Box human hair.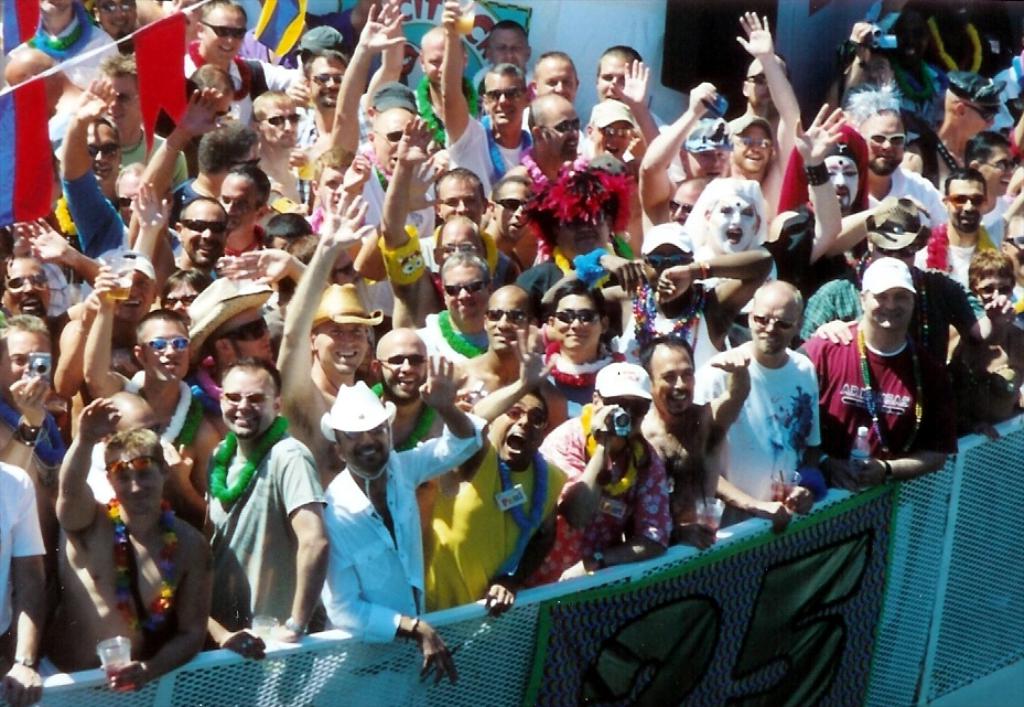
left=95, top=53, right=138, bottom=78.
